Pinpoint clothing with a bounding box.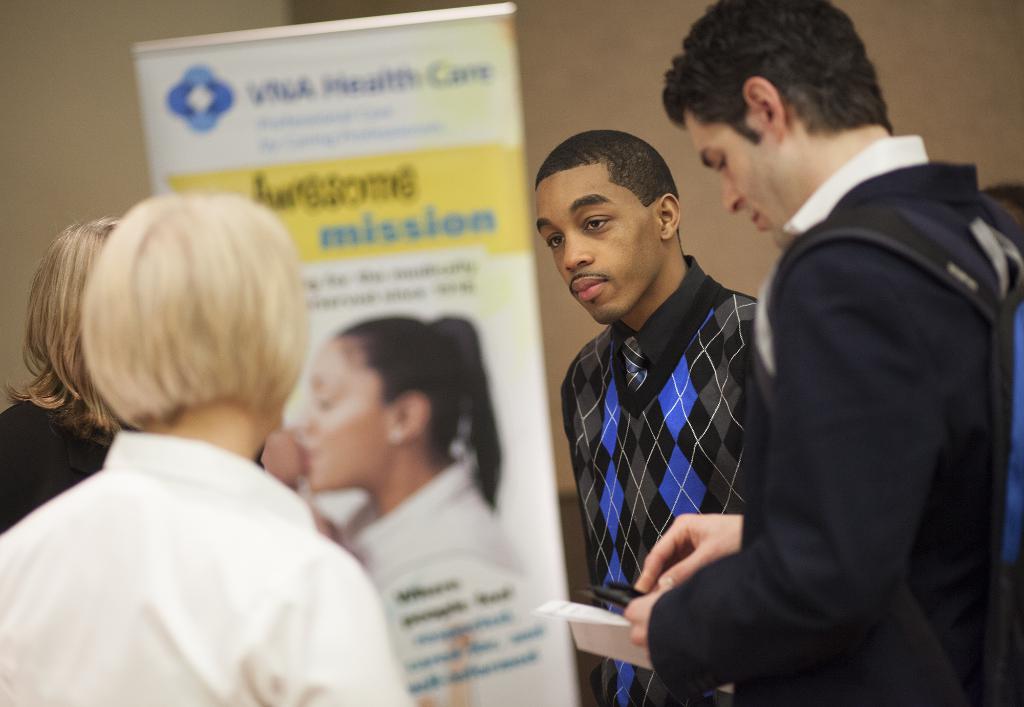
651:134:1023:706.
